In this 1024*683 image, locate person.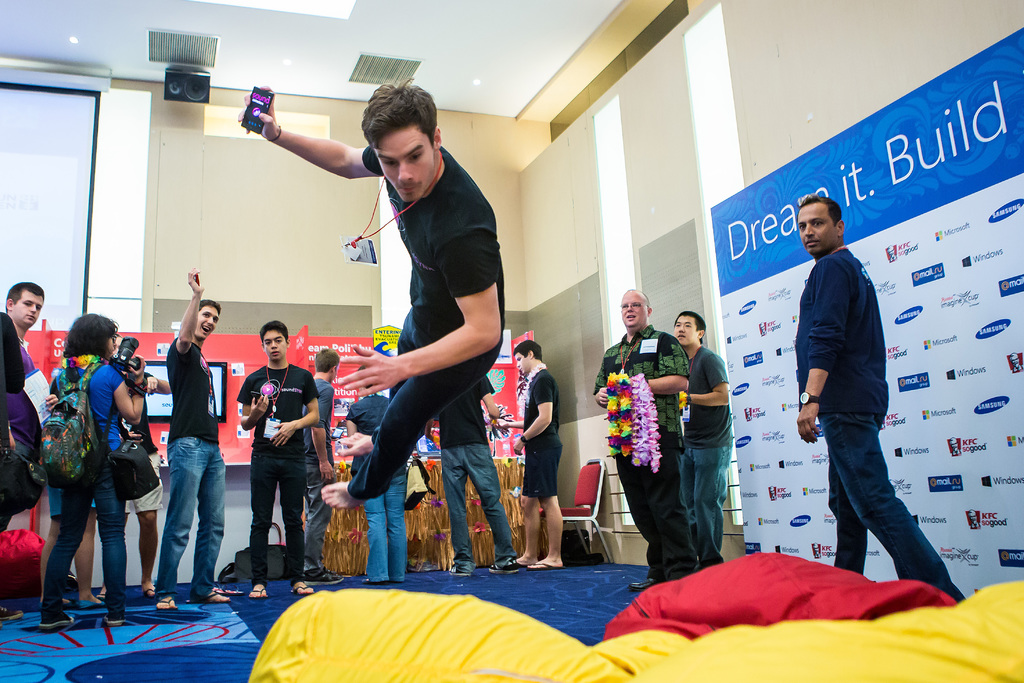
Bounding box: <region>505, 333, 557, 572</region>.
